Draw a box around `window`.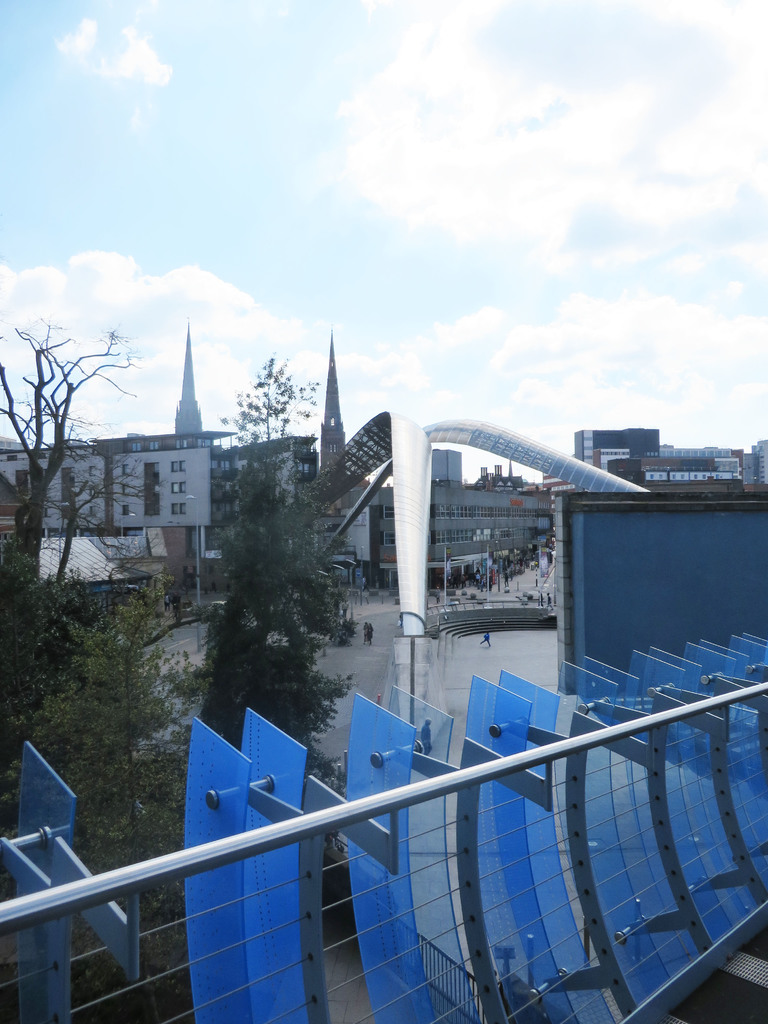
[220, 498, 235, 510].
